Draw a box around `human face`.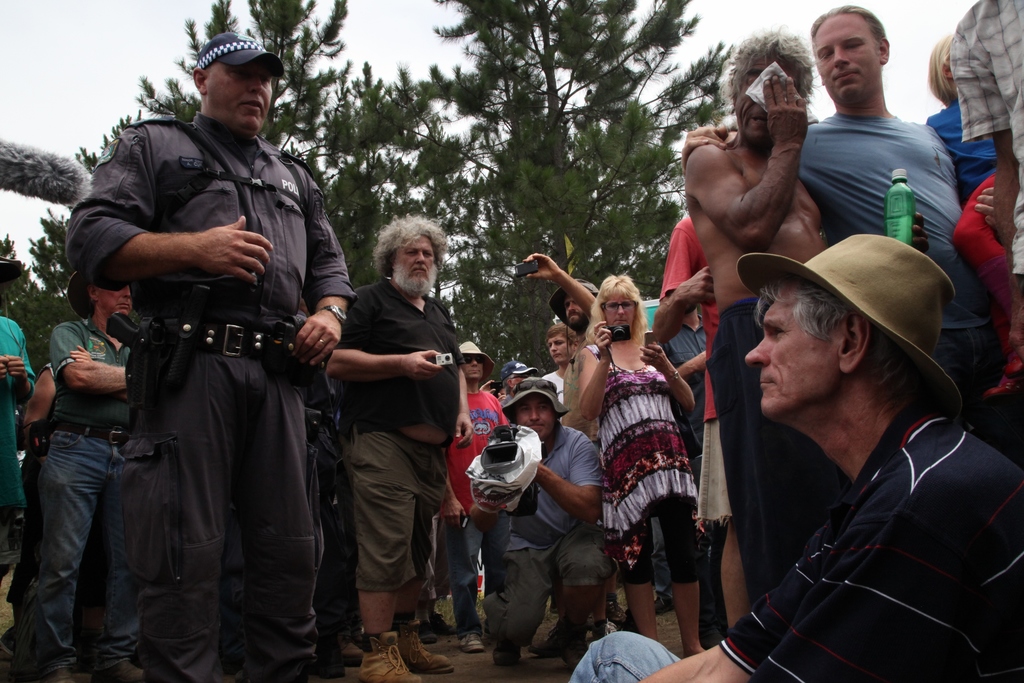
(99, 287, 132, 317).
